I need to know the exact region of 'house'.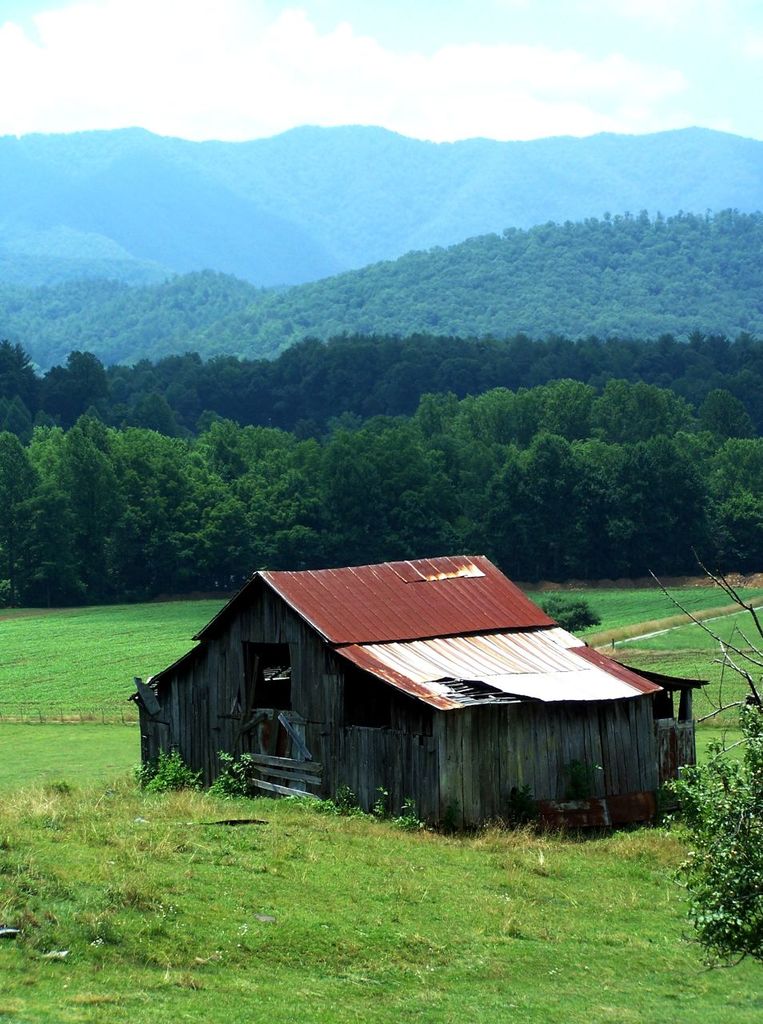
Region: {"left": 145, "top": 543, "right": 669, "bottom": 836}.
